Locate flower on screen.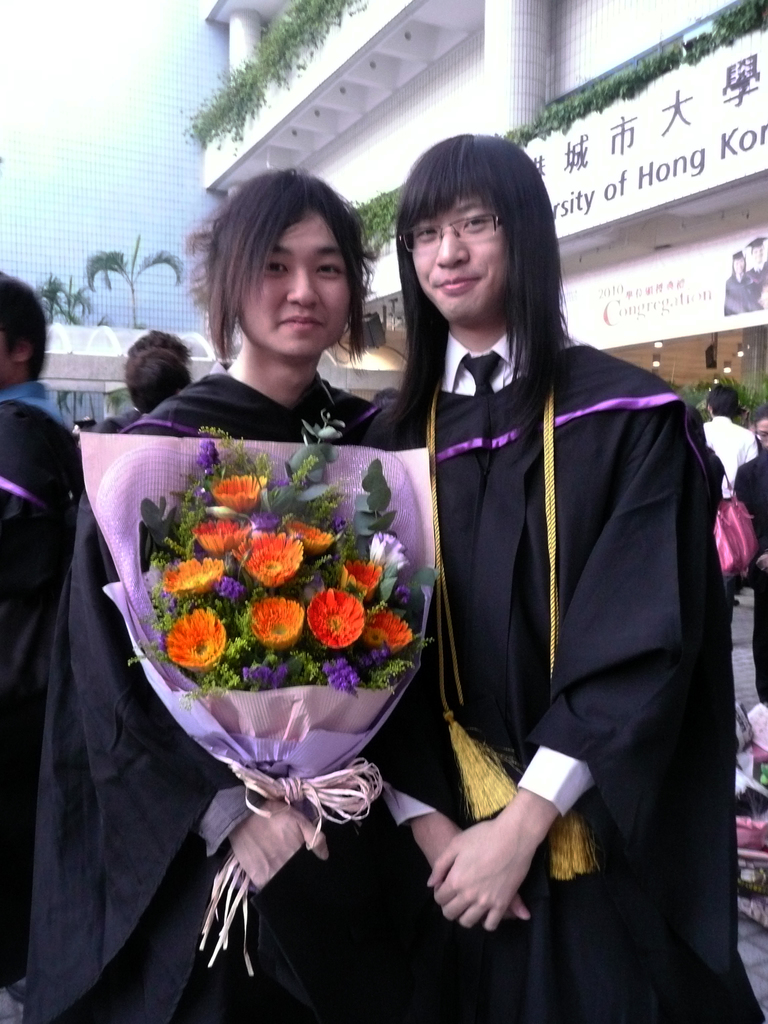
On screen at {"x1": 167, "y1": 607, "x2": 225, "y2": 669}.
